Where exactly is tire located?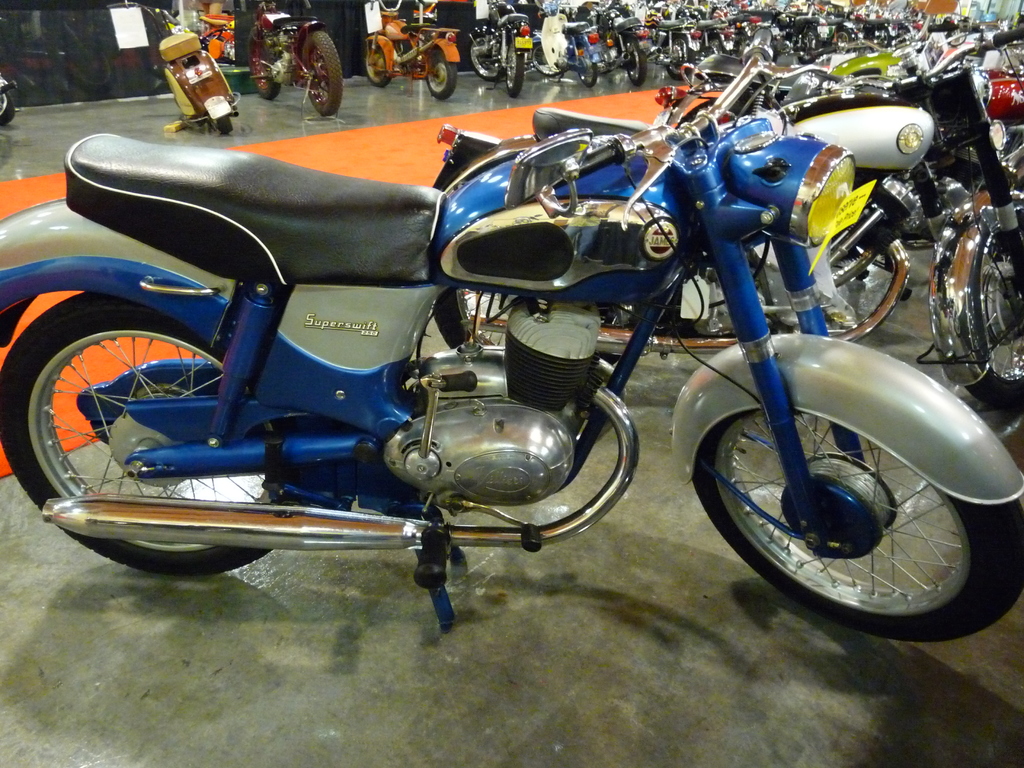
Its bounding box is (298,29,345,120).
